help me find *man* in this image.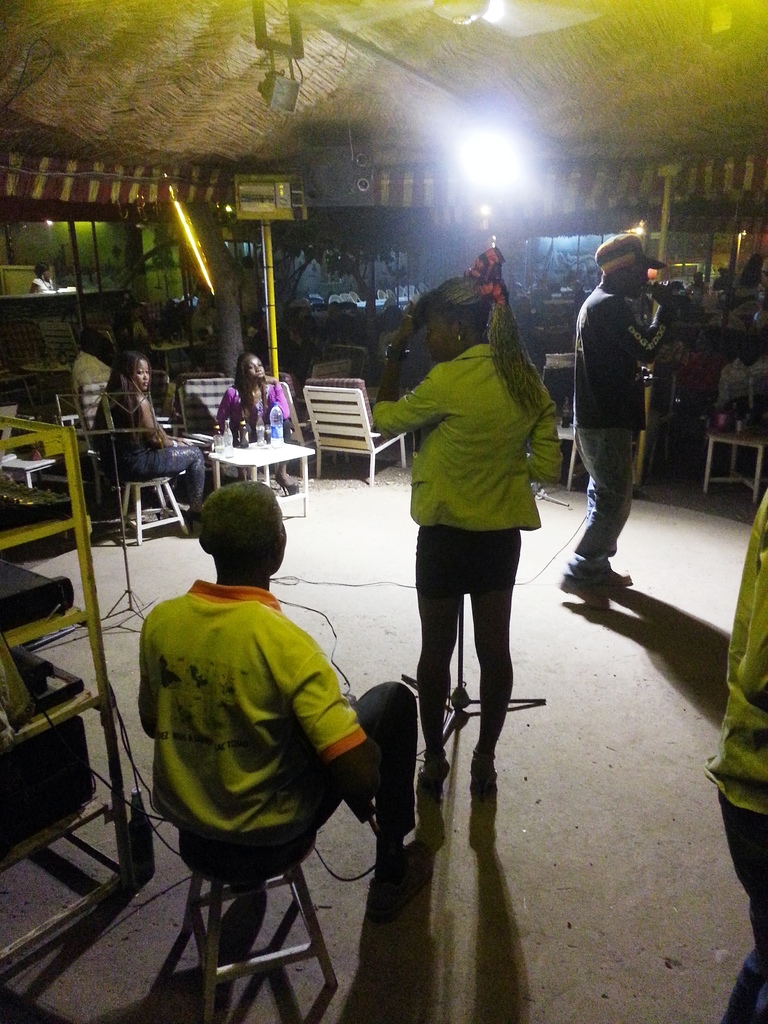
Found it: region(573, 237, 685, 611).
